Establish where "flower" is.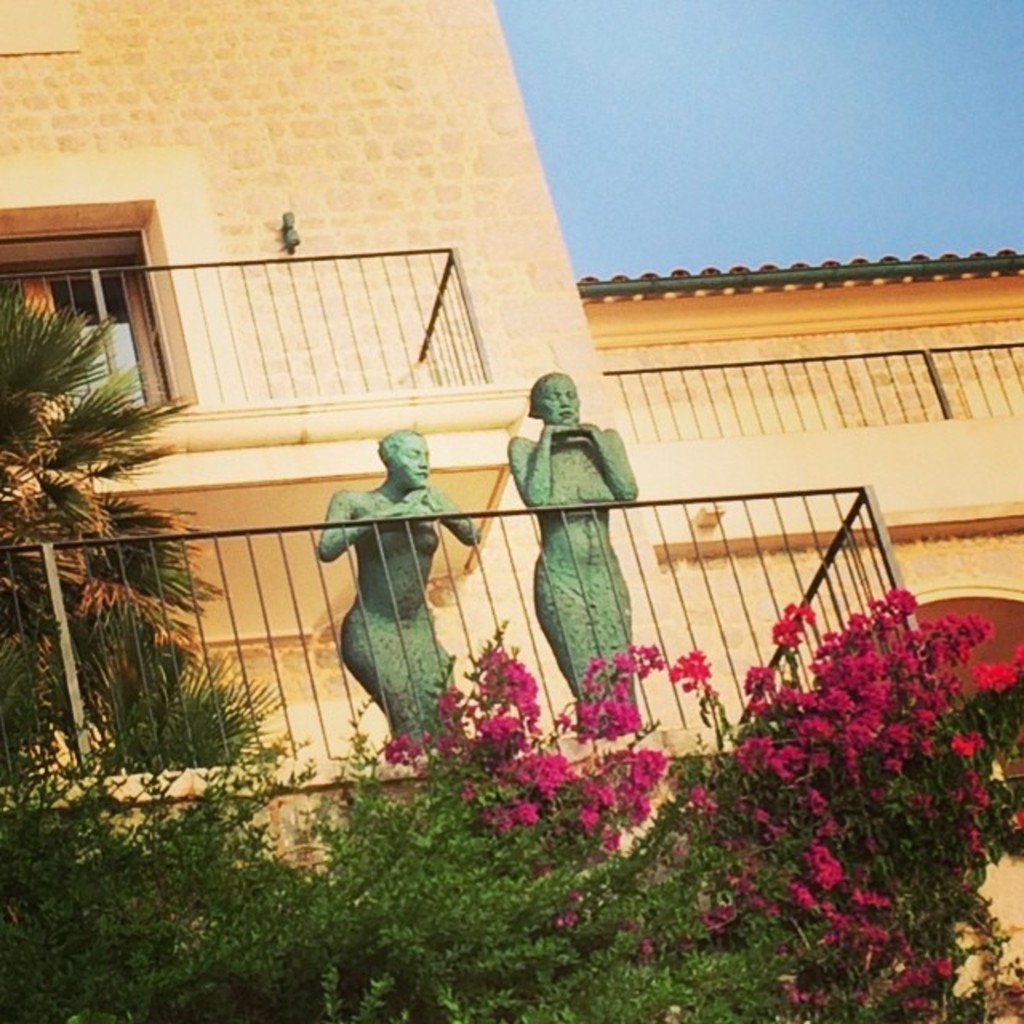
Established at [685, 781, 715, 819].
